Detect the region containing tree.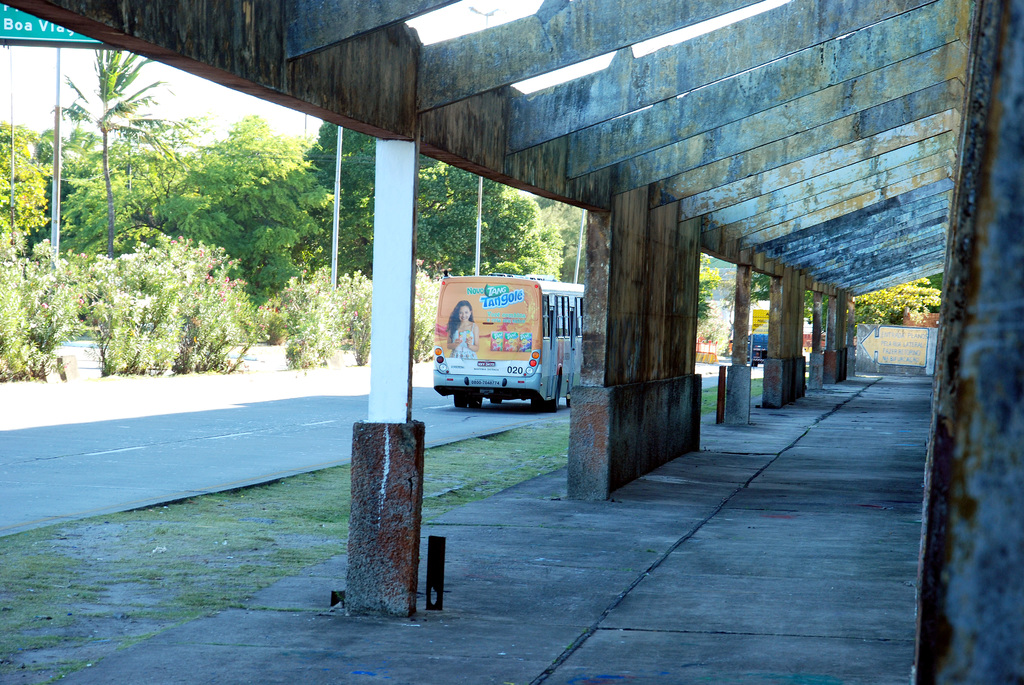
[left=811, top=290, right=832, bottom=344].
